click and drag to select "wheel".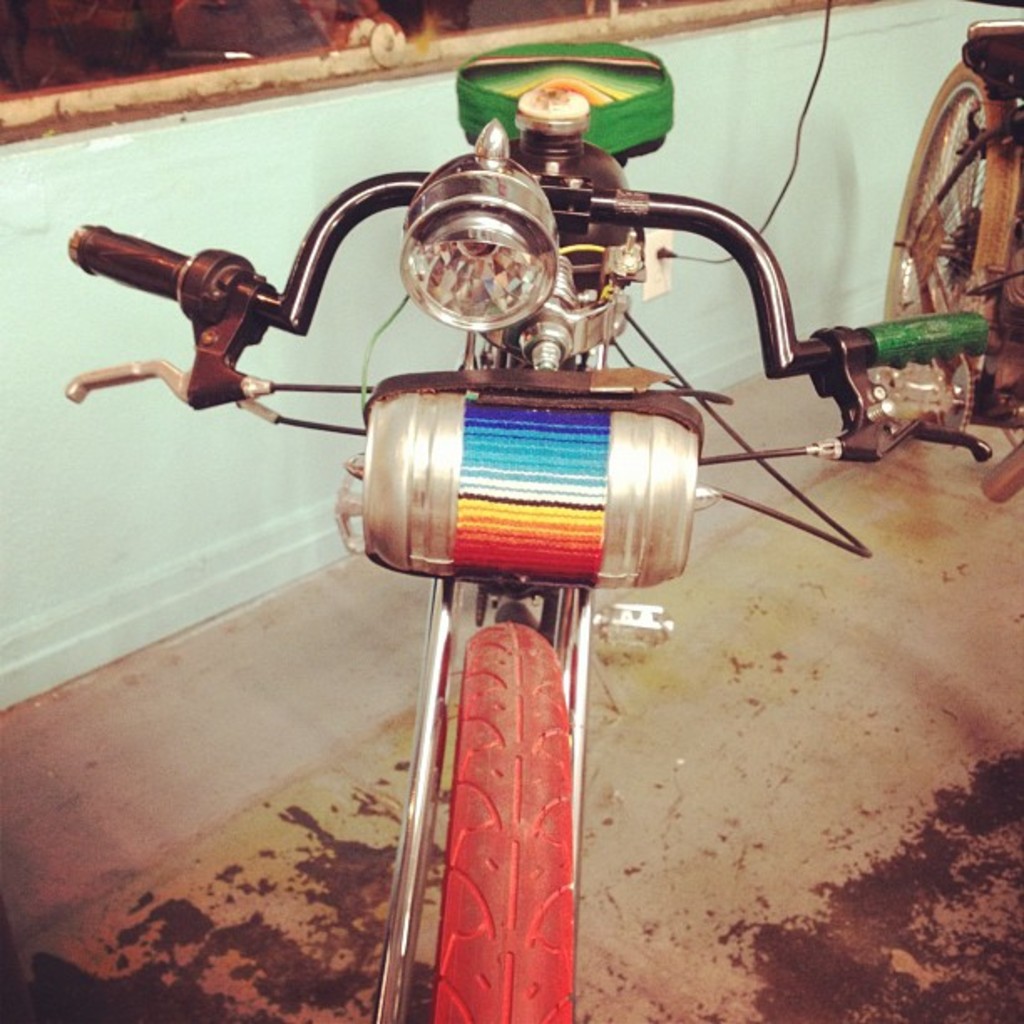
Selection: Rect(877, 57, 1022, 316).
